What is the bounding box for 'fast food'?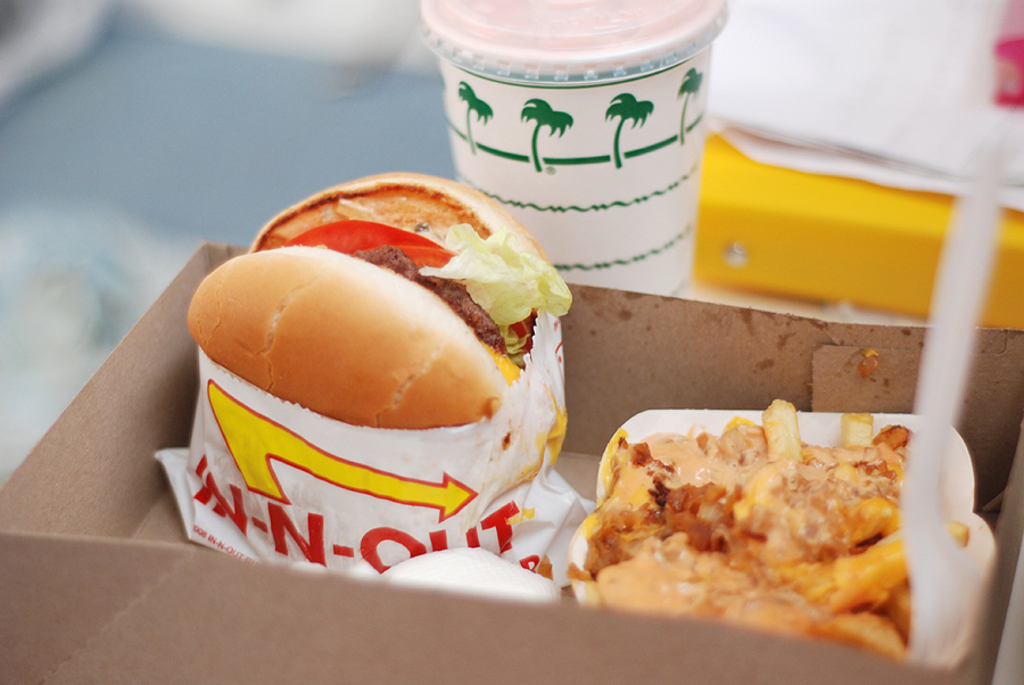
172,138,587,555.
